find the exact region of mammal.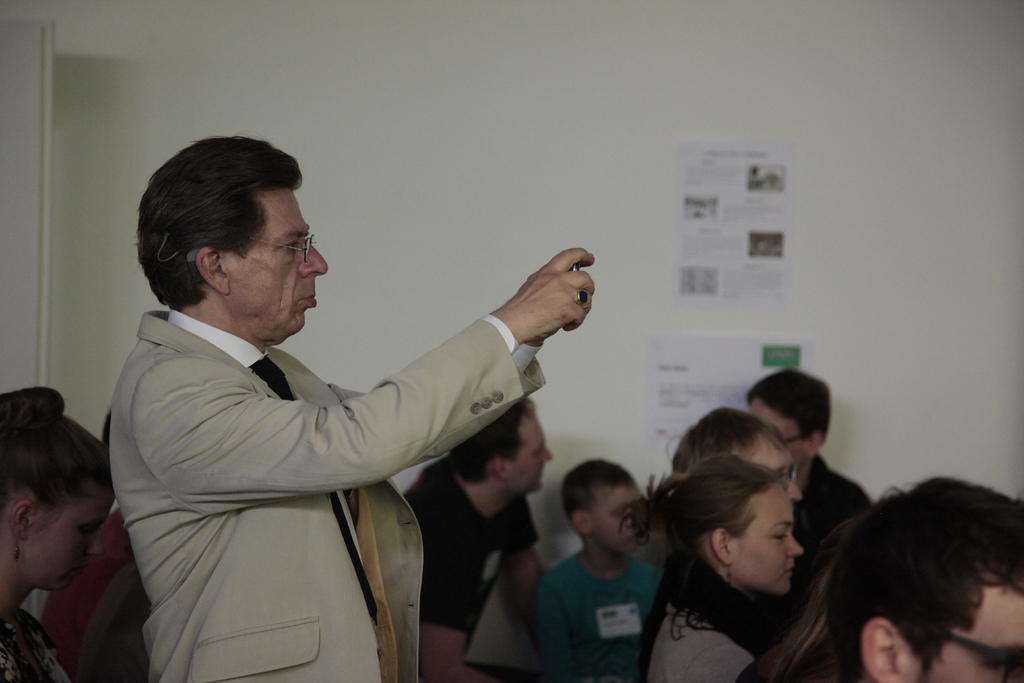
Exact region: 618/452/808/682.
